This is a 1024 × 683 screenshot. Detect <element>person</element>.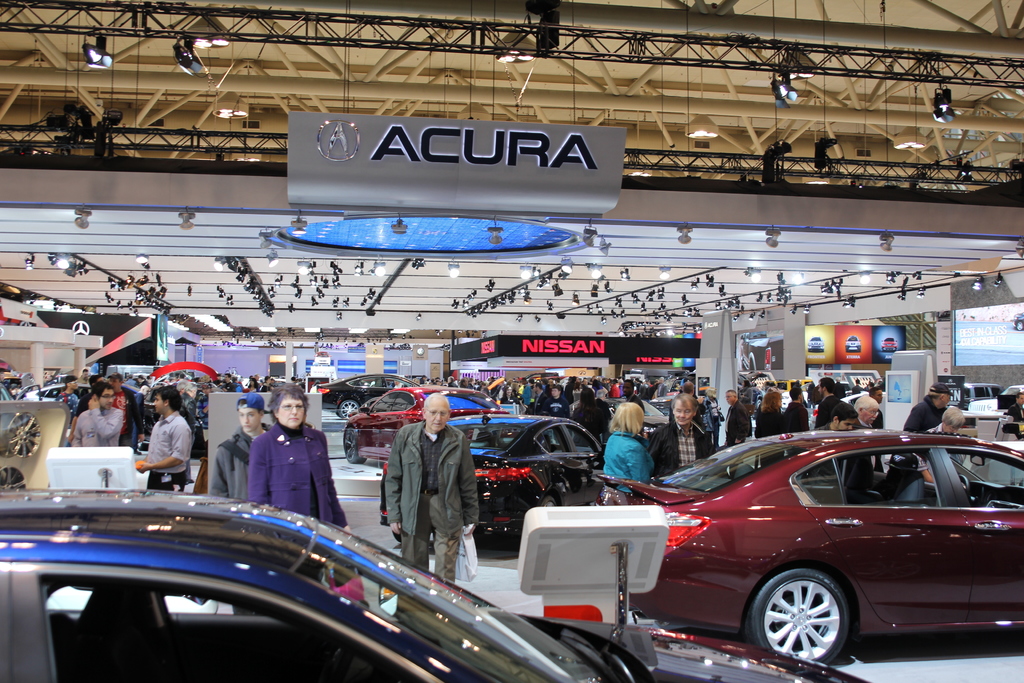
rect(646, 393, 707, 476).
